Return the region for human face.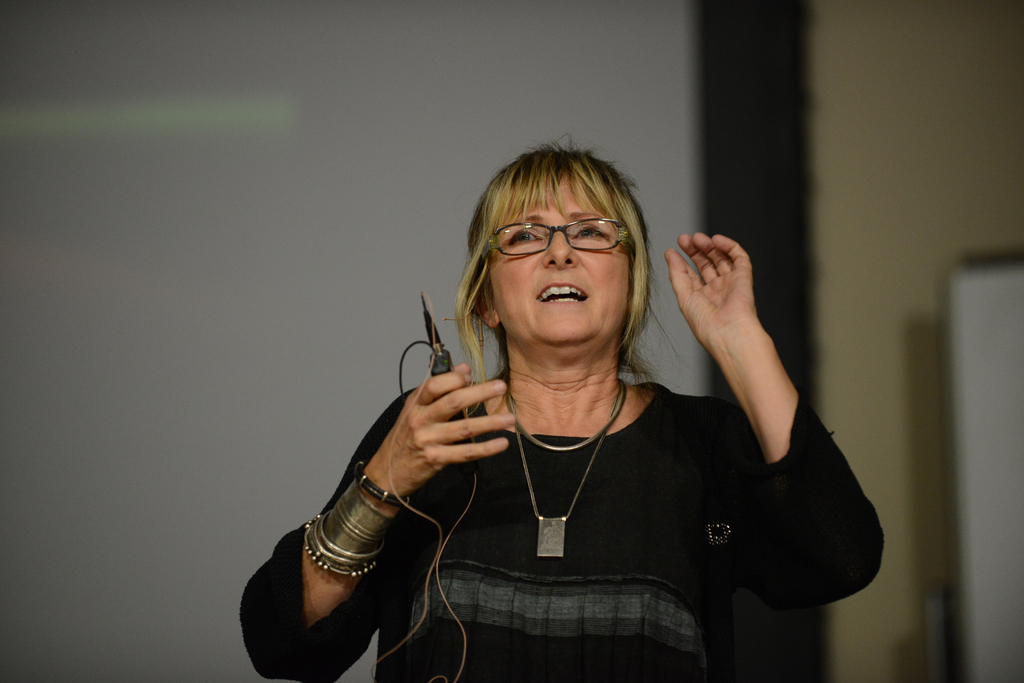
<region>488, 172, 635, 358</region>.
